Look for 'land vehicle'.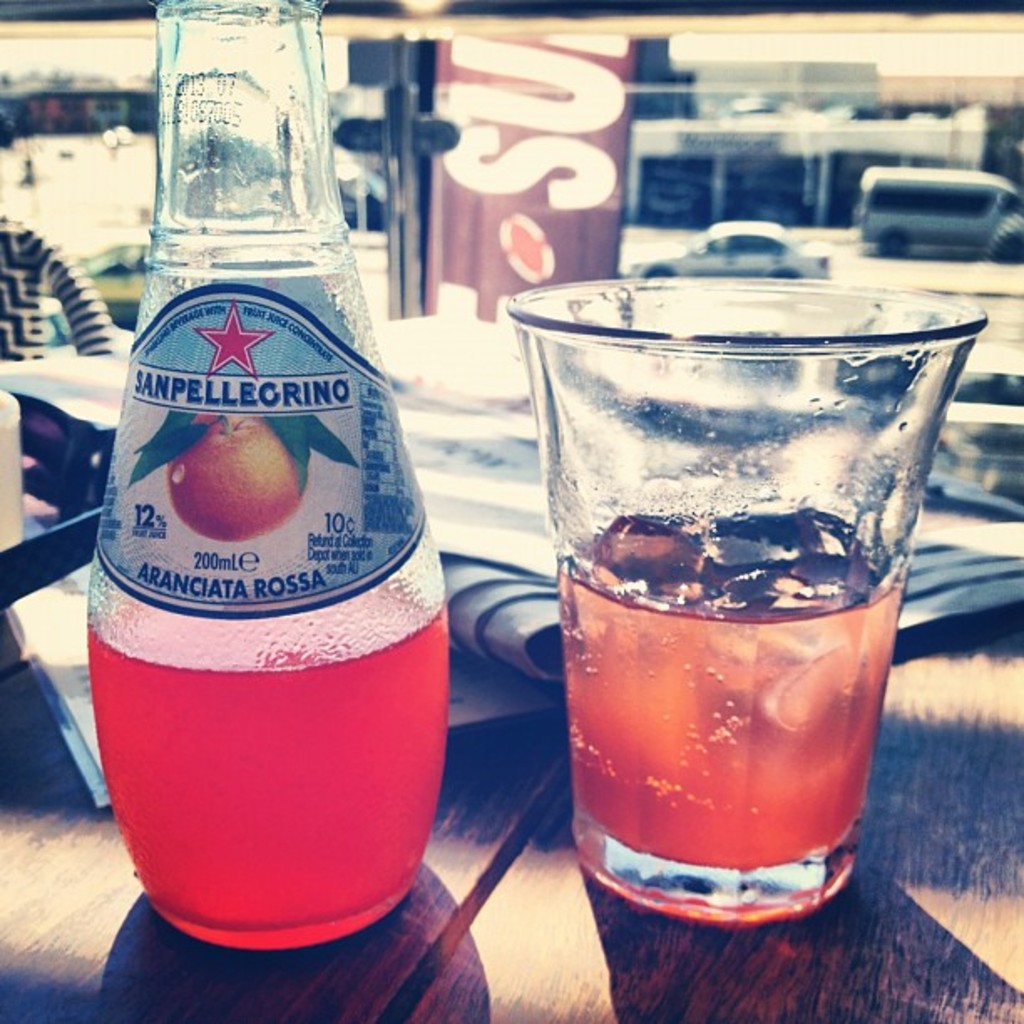
Found: bbox(644, 223, 825, 283).
